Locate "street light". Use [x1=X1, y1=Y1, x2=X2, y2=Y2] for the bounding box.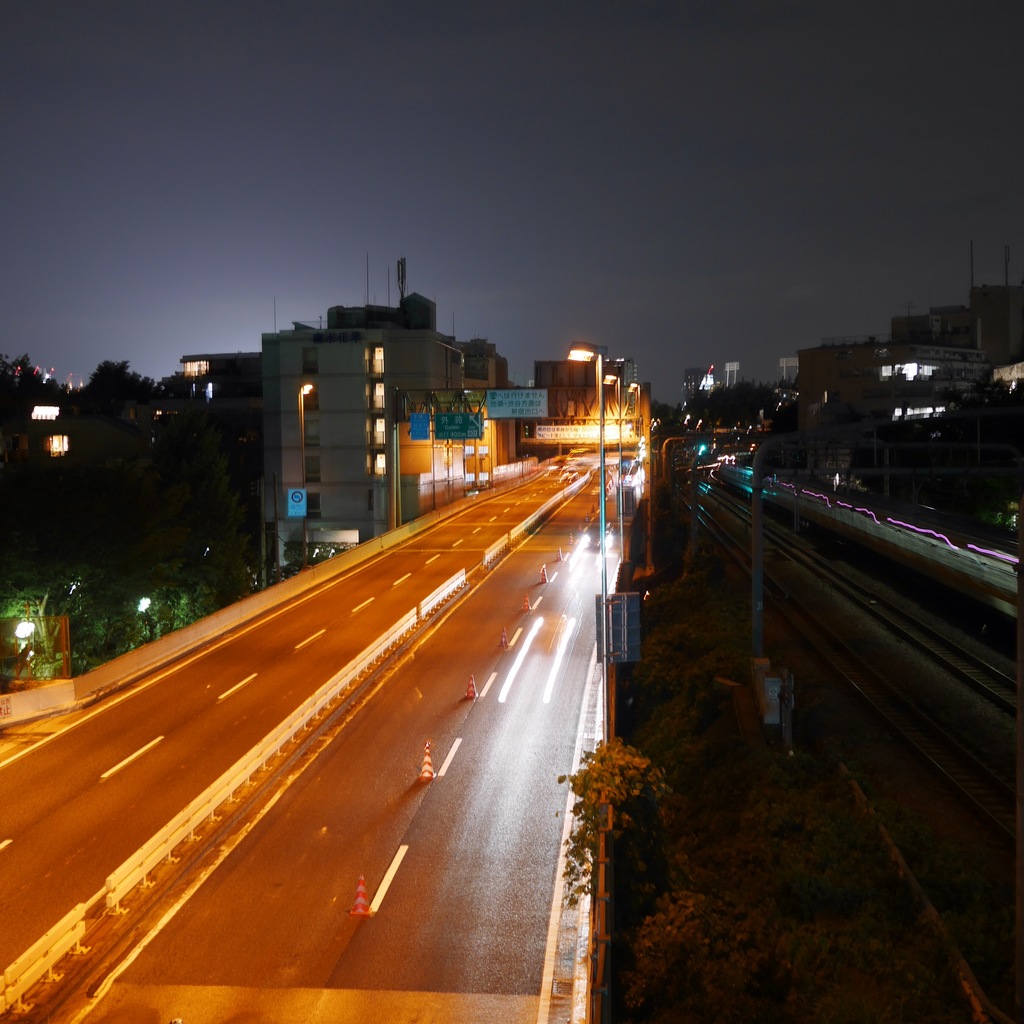
[x1=293, y1=381, x2=316, y2=567].
